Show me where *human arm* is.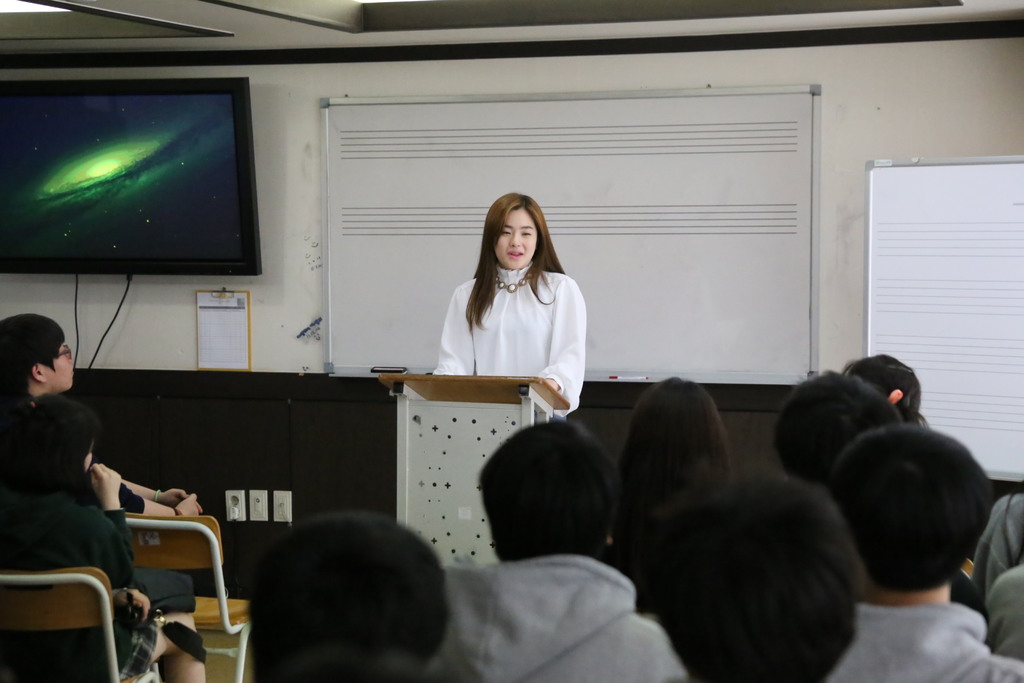
*human arm* is at (left=127, top=491, right=206, bottom=518).
